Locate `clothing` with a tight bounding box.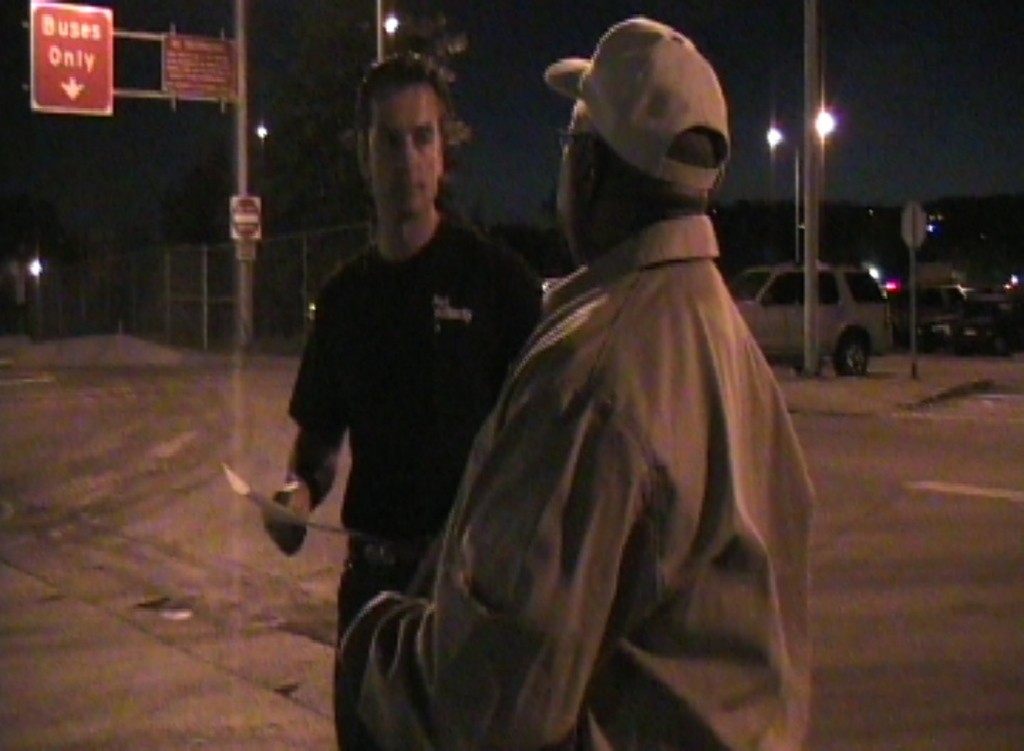
287:202:528:639.
